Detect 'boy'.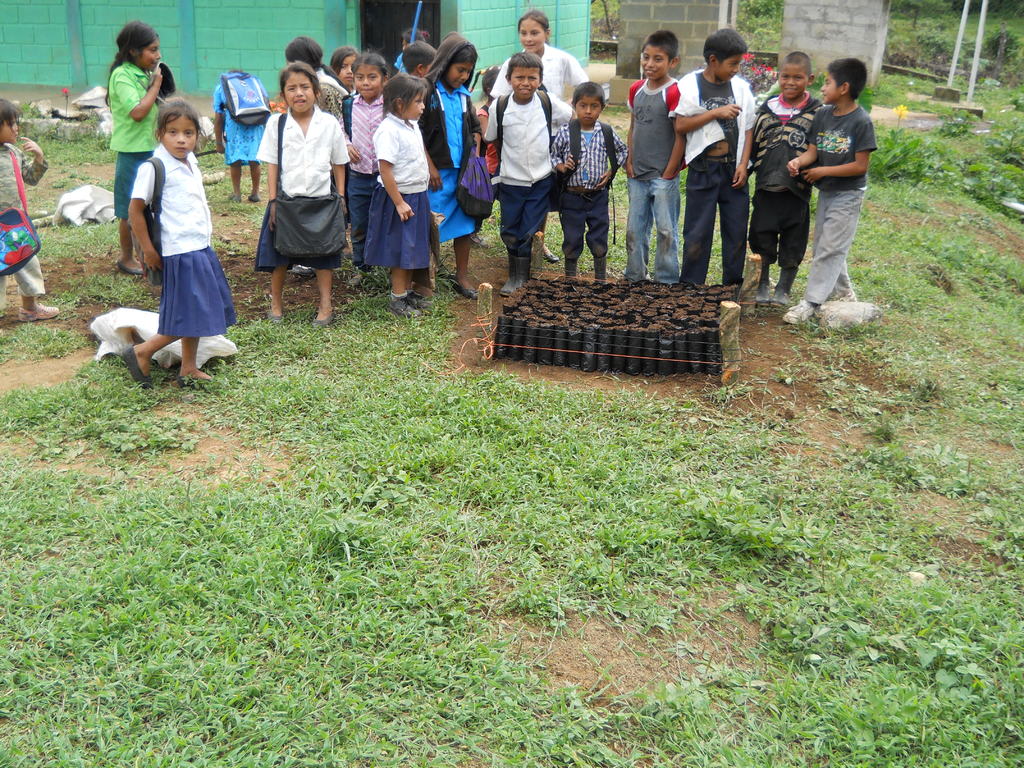
Detected at [476, 49, 577, 296].
